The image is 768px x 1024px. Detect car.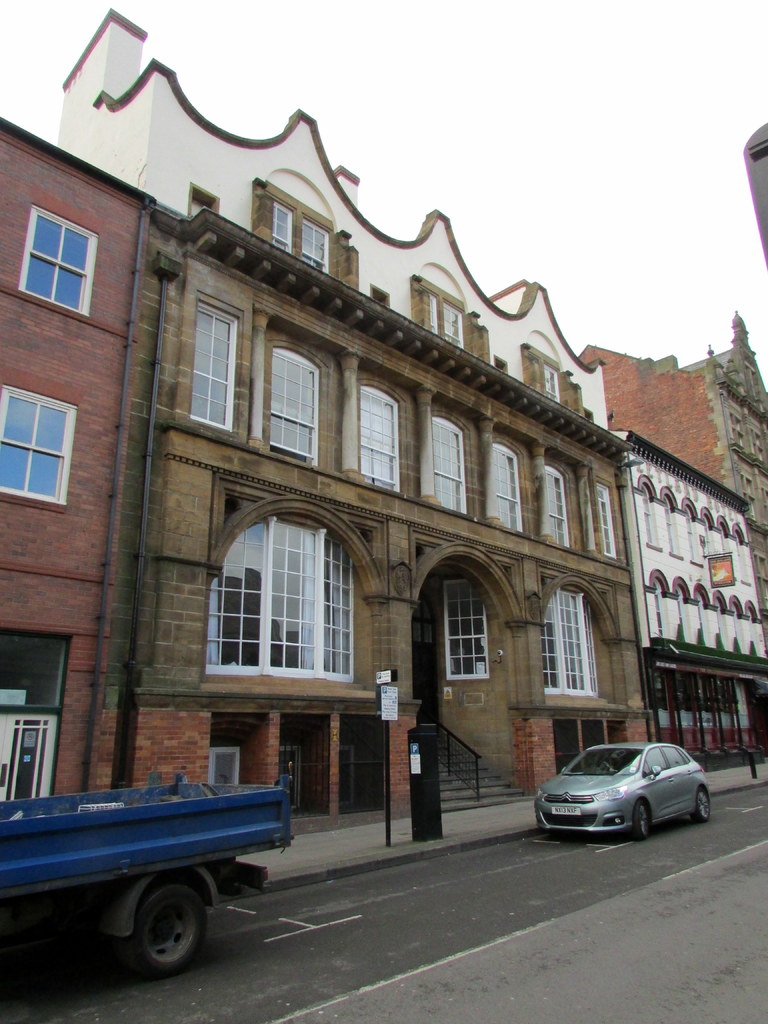
Detection: crop(534, 739, 717, 840).
